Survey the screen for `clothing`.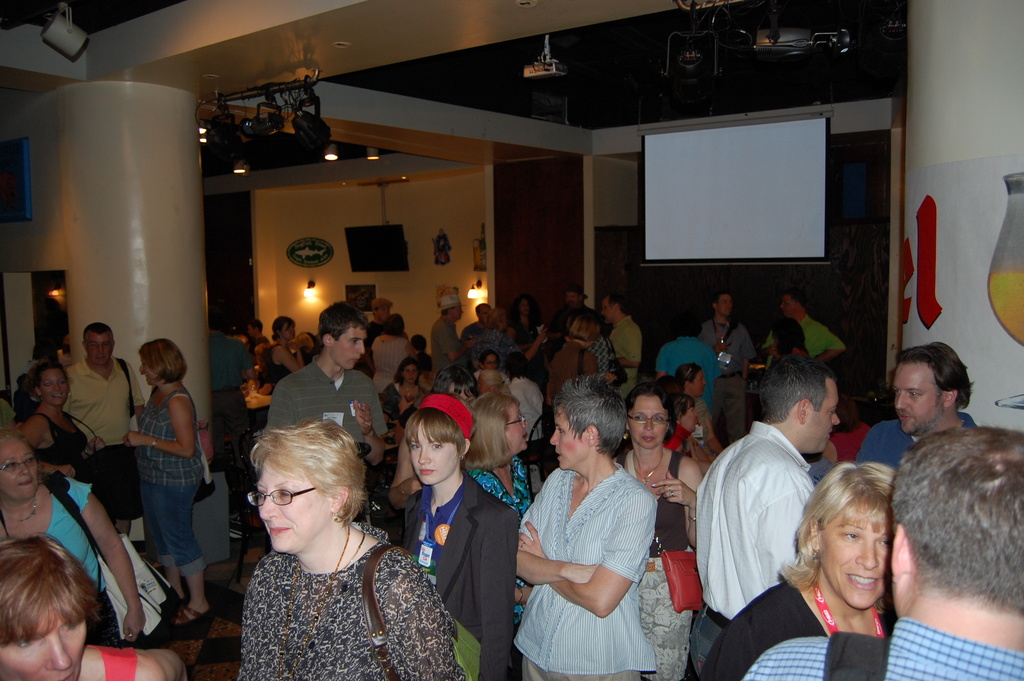
Survey found: locate(458, 324, 515, 376).
